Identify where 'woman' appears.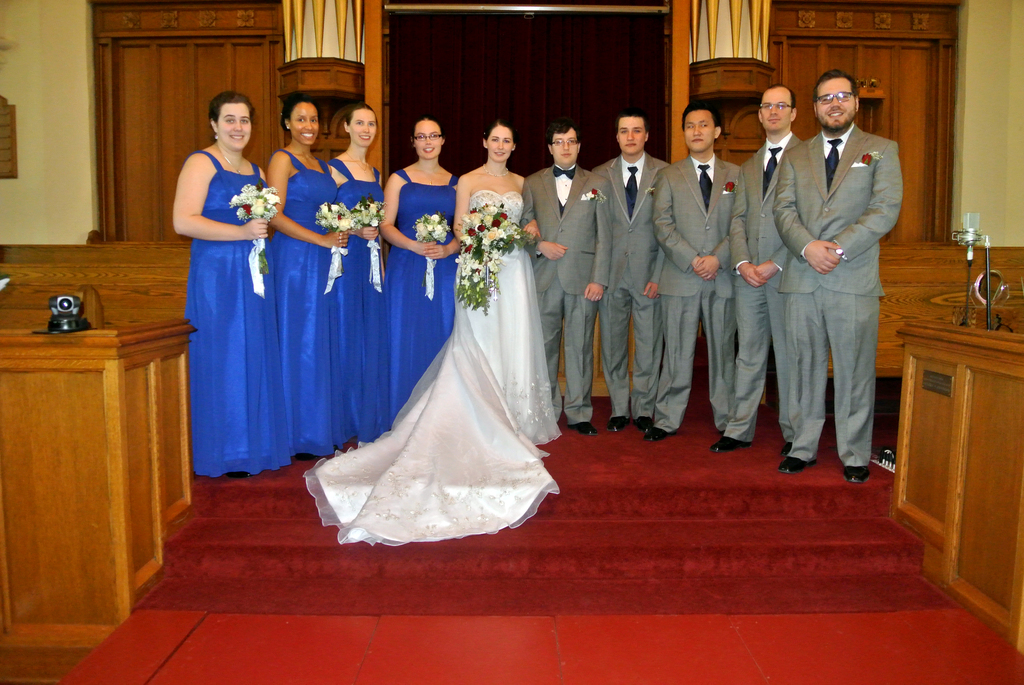
Appears at 378/111/458/432.
